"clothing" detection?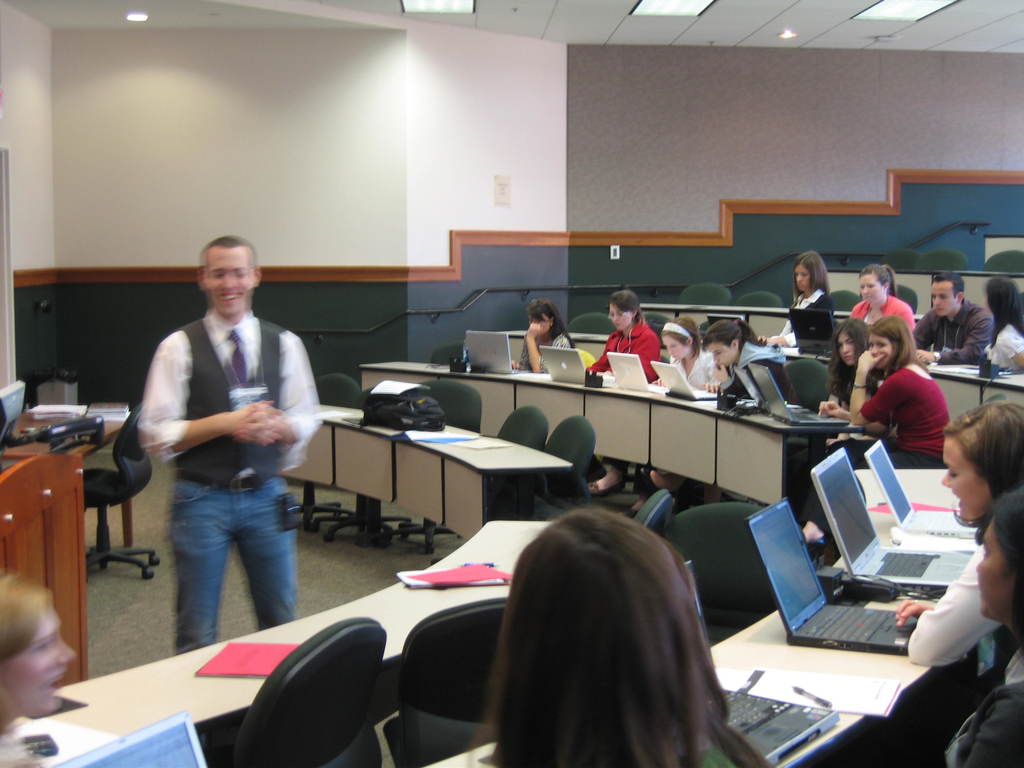
912 298 989 365
